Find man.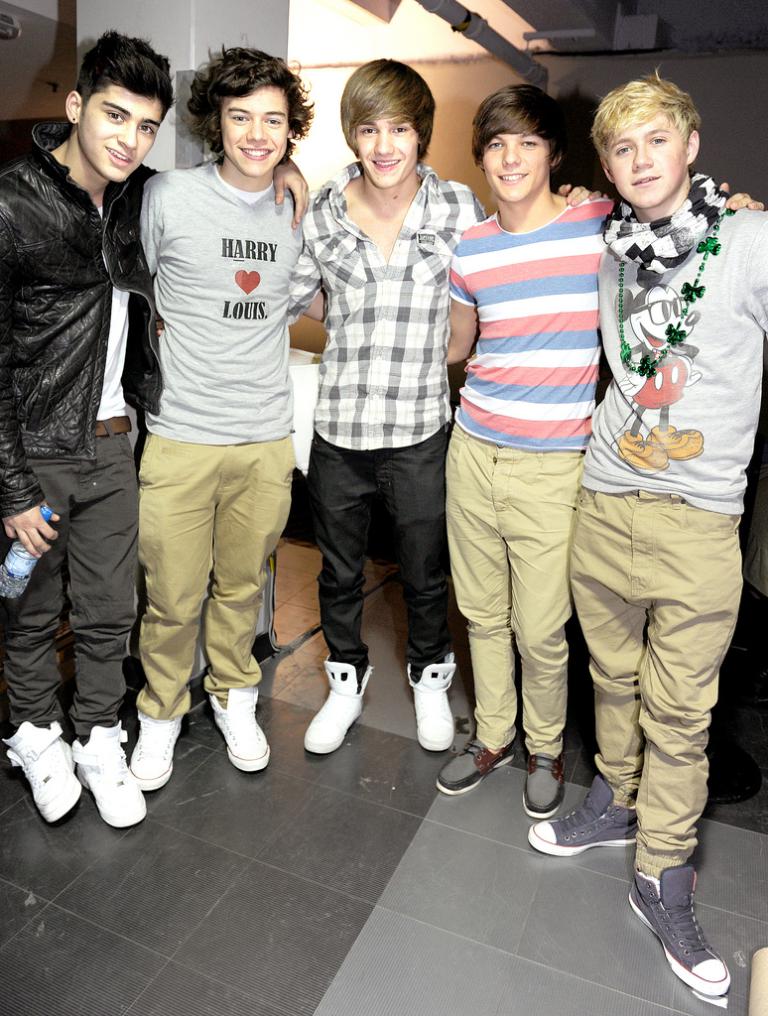
526:64:767:997.
